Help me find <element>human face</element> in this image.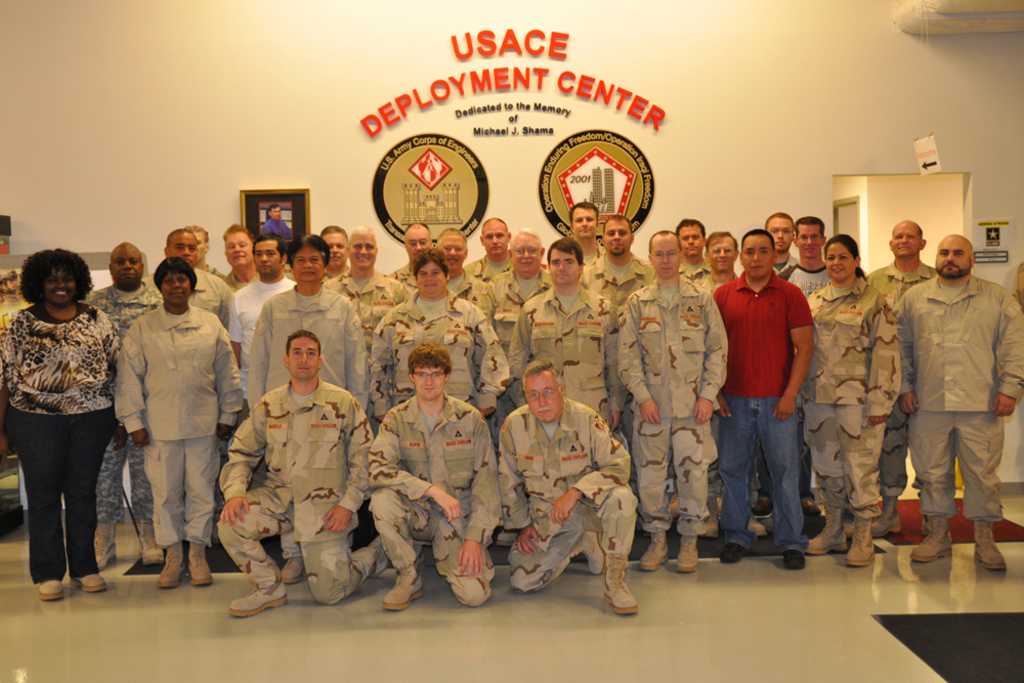
Found it: 526, 373, 559, 422.
